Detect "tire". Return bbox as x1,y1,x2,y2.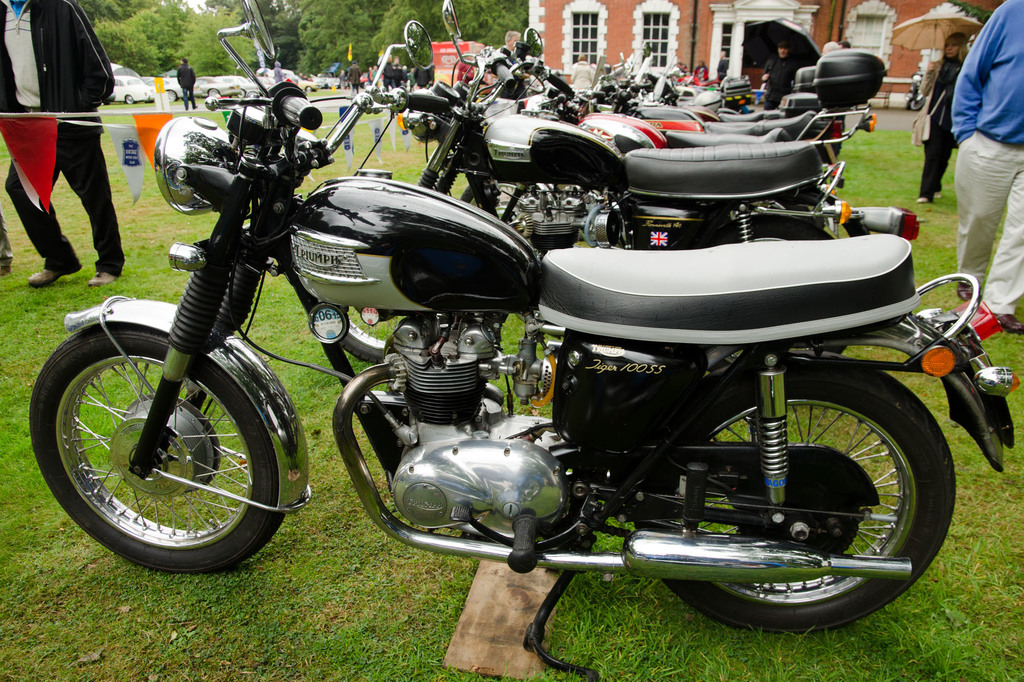
50,316,280,577.
